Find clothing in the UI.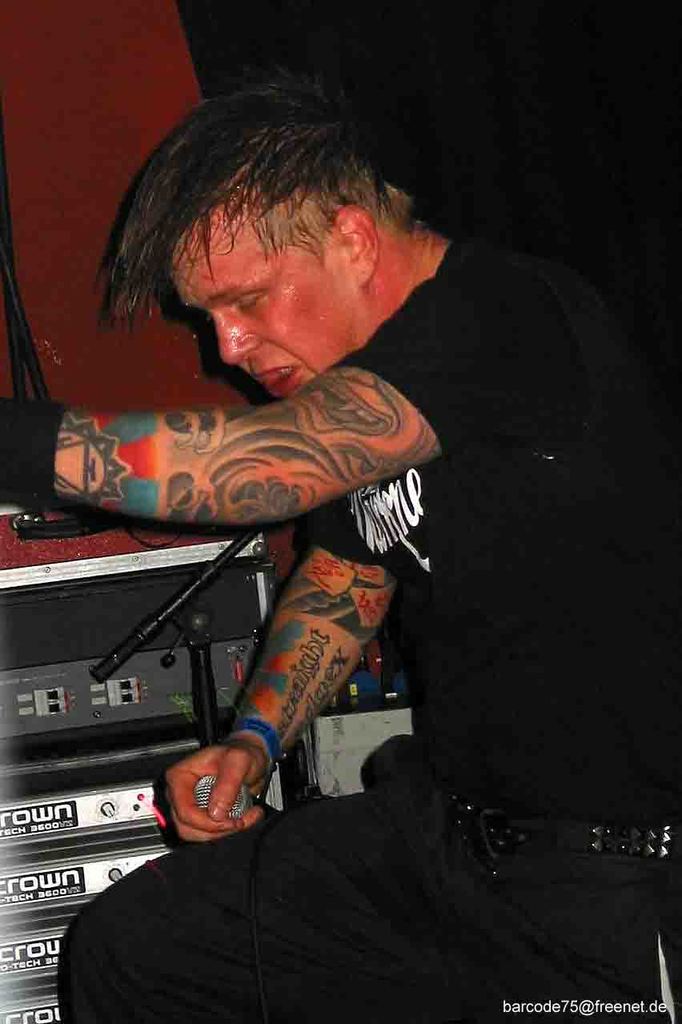
UI element at (left=63, top=246, right=681, bottom=1023).
